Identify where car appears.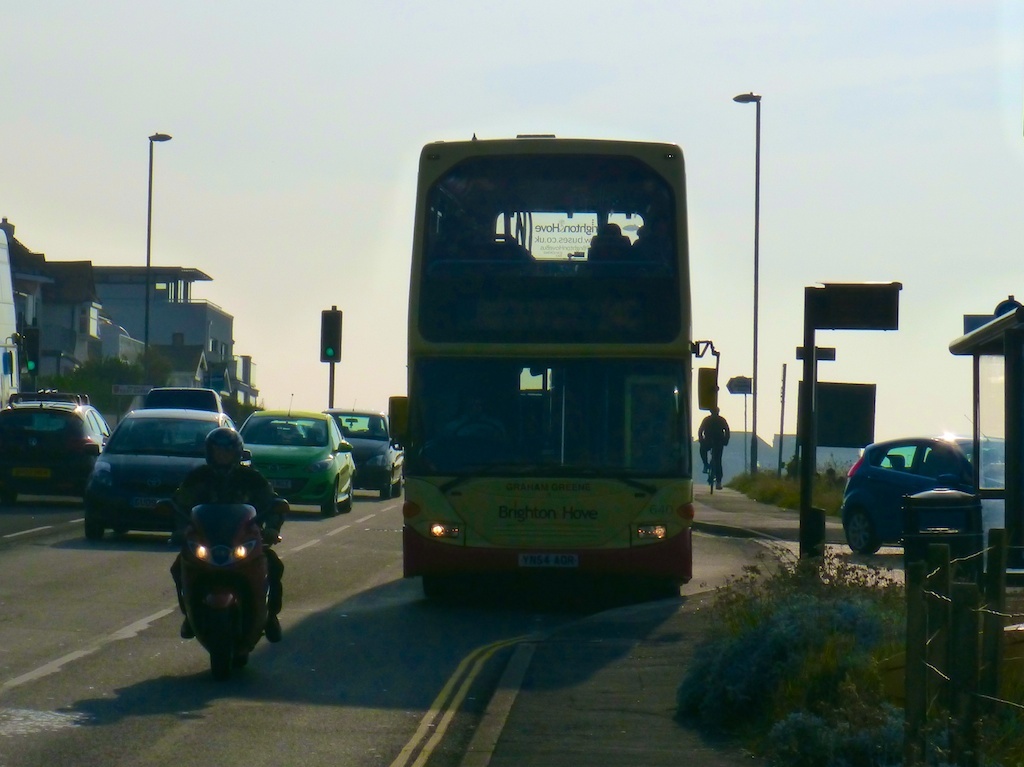
Appears at l=146, t=386, r=227, b=414.
